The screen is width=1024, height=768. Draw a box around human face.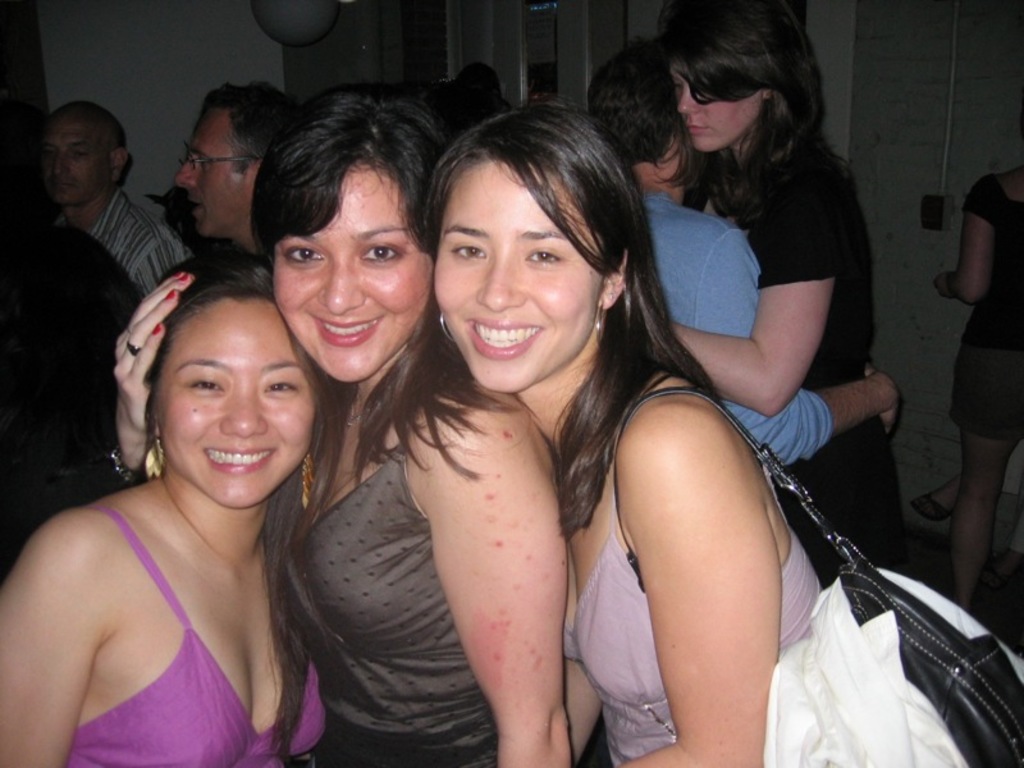
(left=148, top=293, right=317, bottom=509).
